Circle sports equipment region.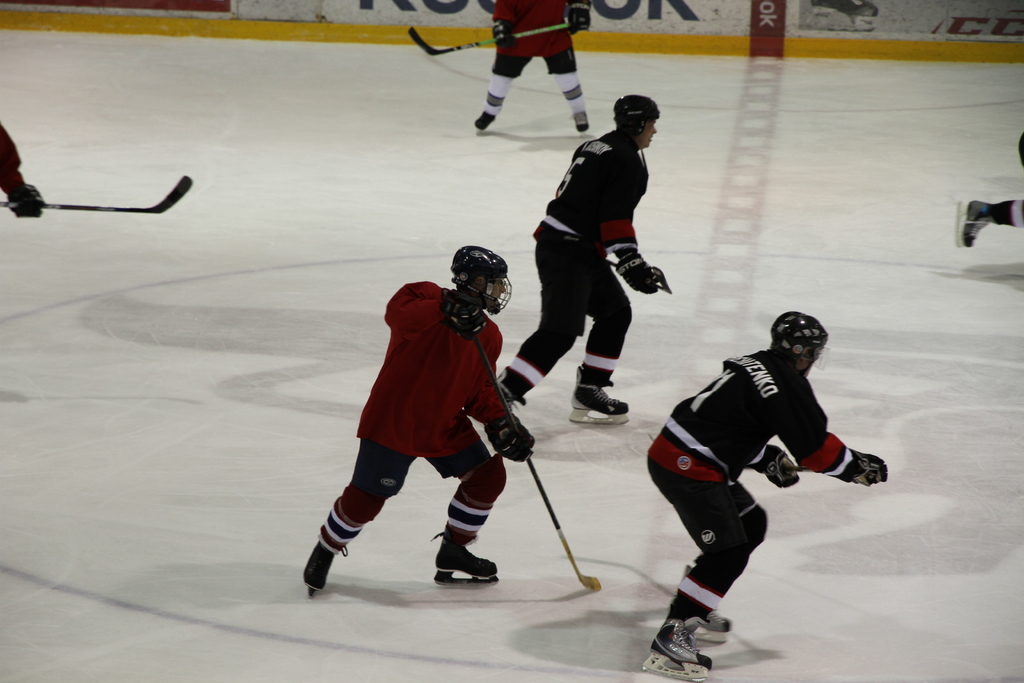
Region: 476/110/496/134.
